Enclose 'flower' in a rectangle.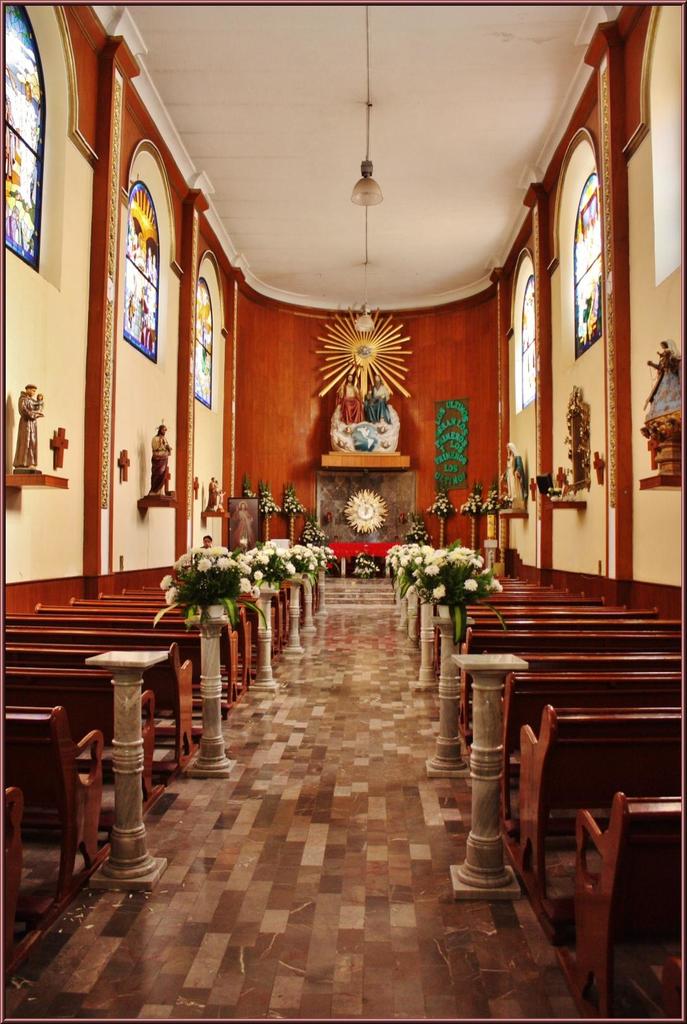
pyautogui.locateOnScreen(429, 588, 446, 602).
